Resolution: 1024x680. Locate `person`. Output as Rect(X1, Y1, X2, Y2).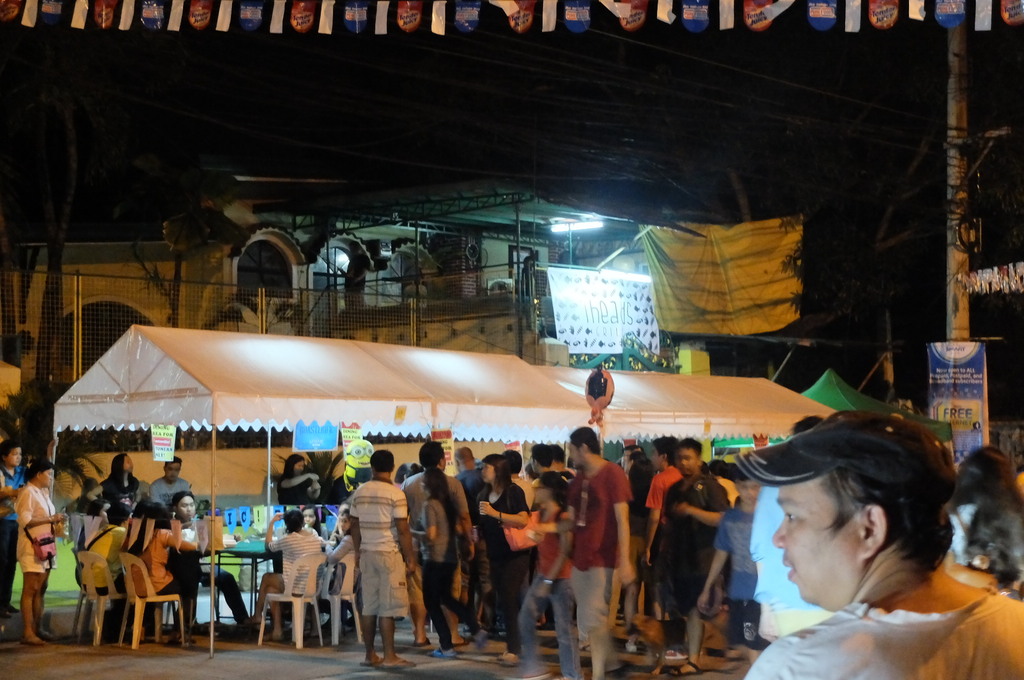
Rect(0, 441, 30, 613).
